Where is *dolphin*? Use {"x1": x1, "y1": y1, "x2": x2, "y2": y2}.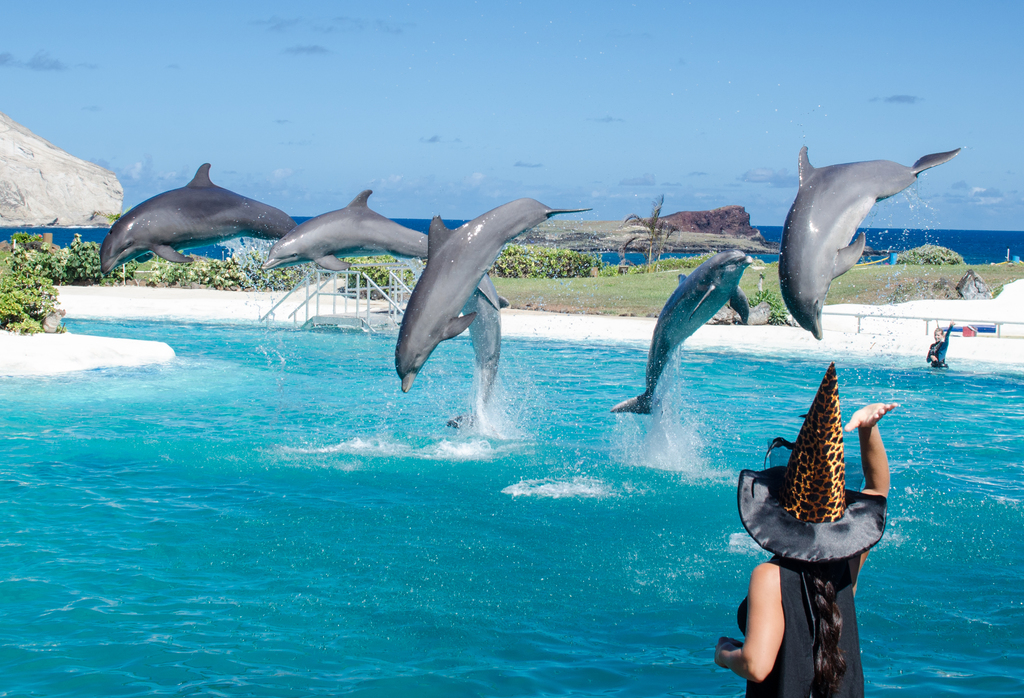
{"x1": 607, "y1": 247, "x2": 749, "y2": 420}.
